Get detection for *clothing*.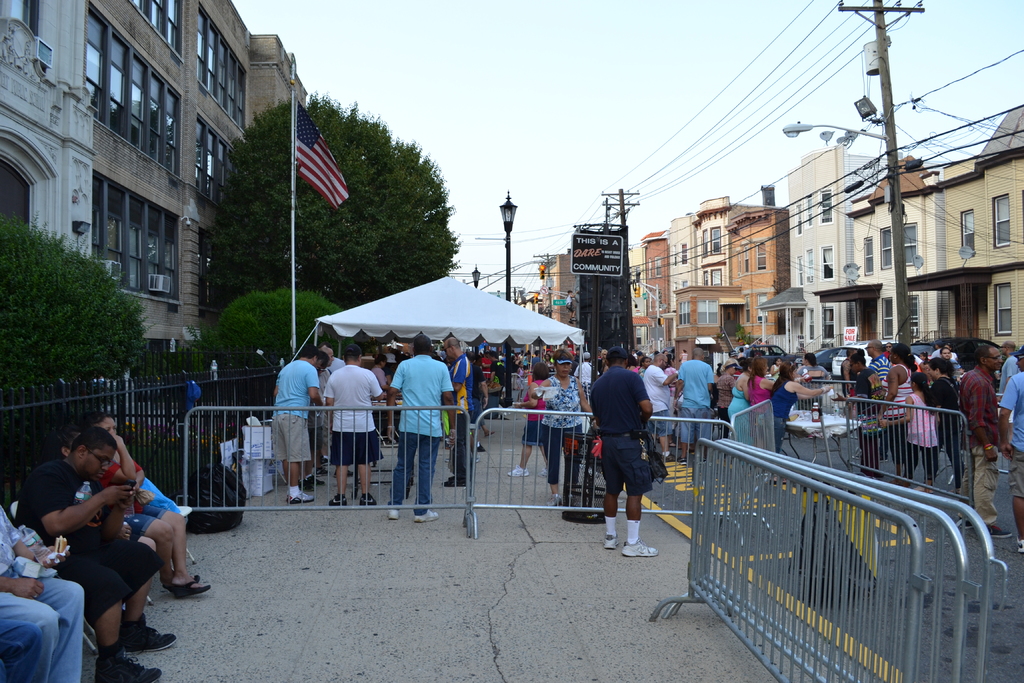
Detection: left=0, top=569, right=79, bottom=678.
